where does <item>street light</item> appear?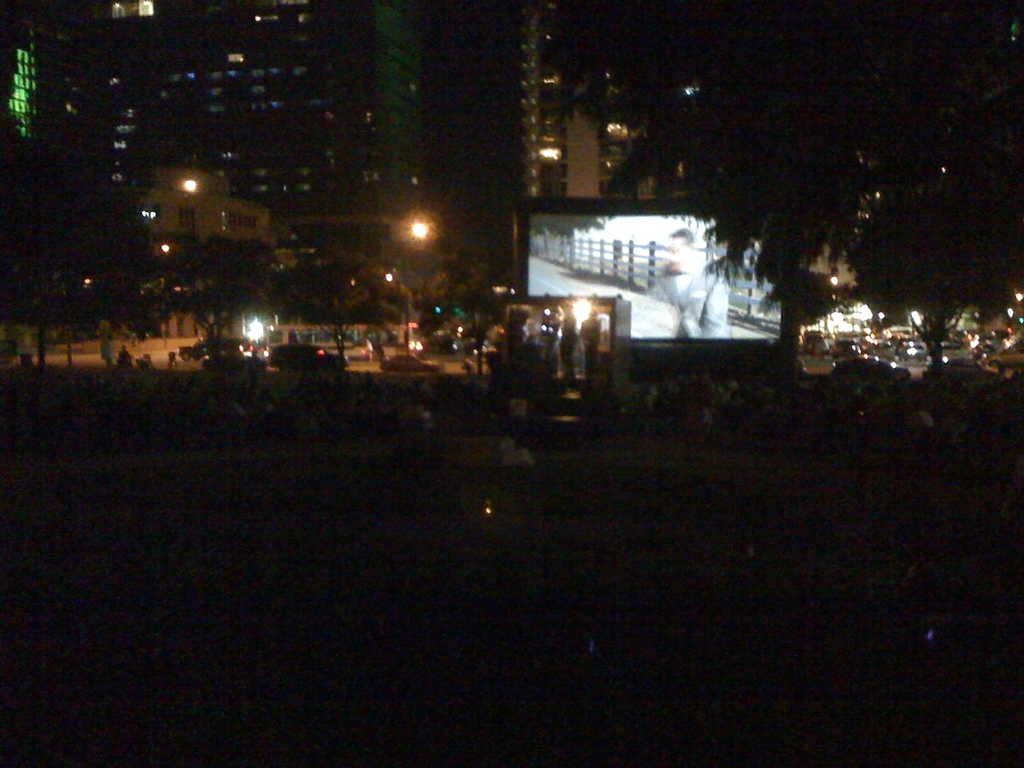
Appears at select_region(186, 179, 195, 192).
